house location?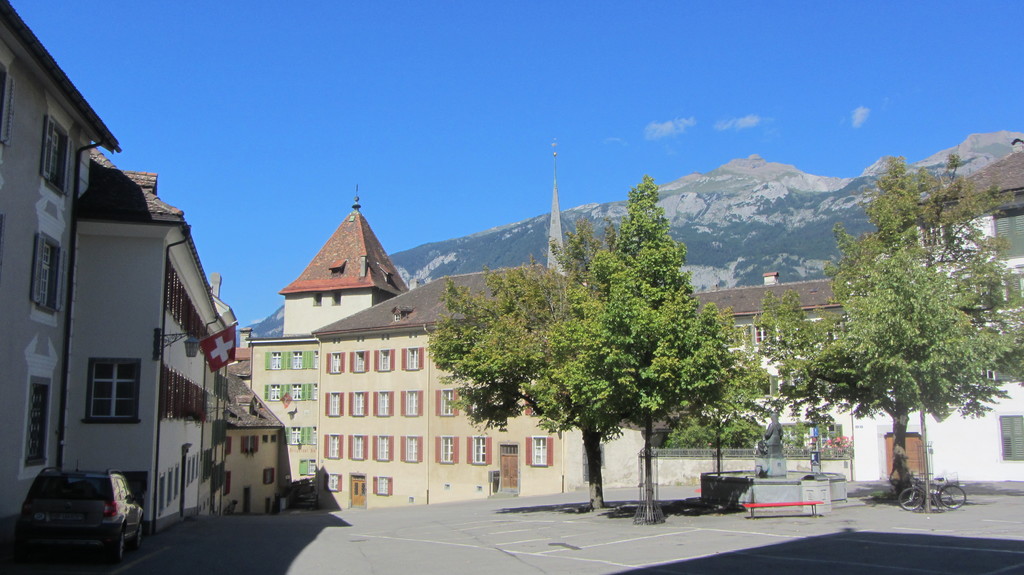
317, 260, 588, 505
